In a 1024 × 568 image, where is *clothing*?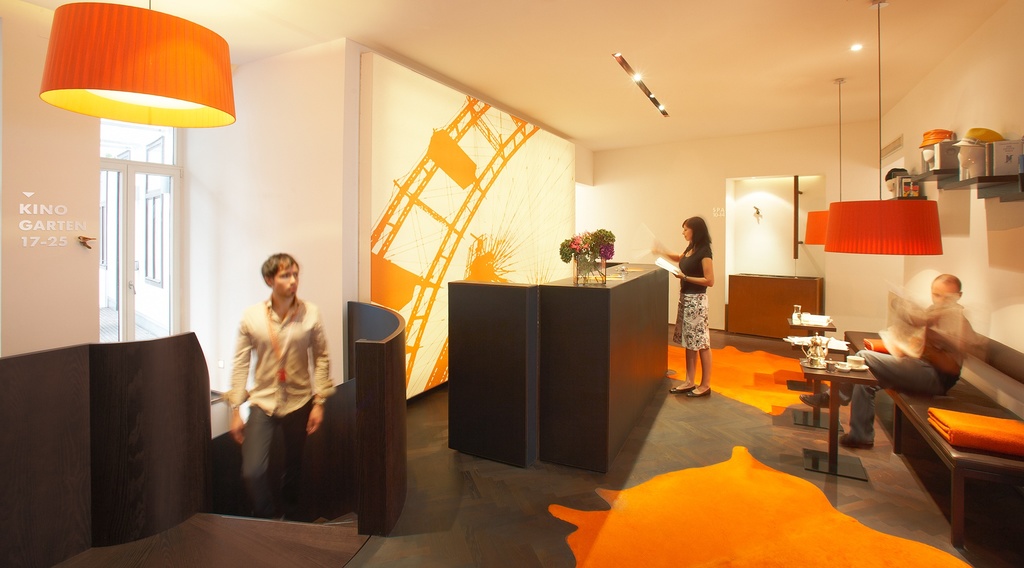
bbox=(221, 272, 325, 501).
